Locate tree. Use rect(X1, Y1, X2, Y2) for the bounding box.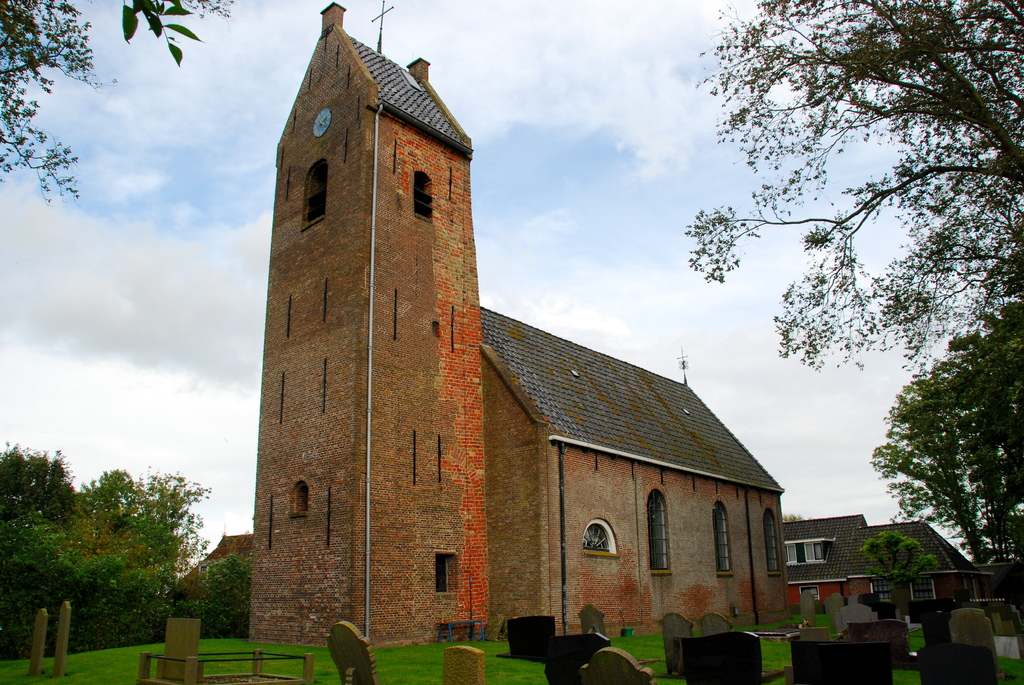
rect(684, 0, 1023, 350).
